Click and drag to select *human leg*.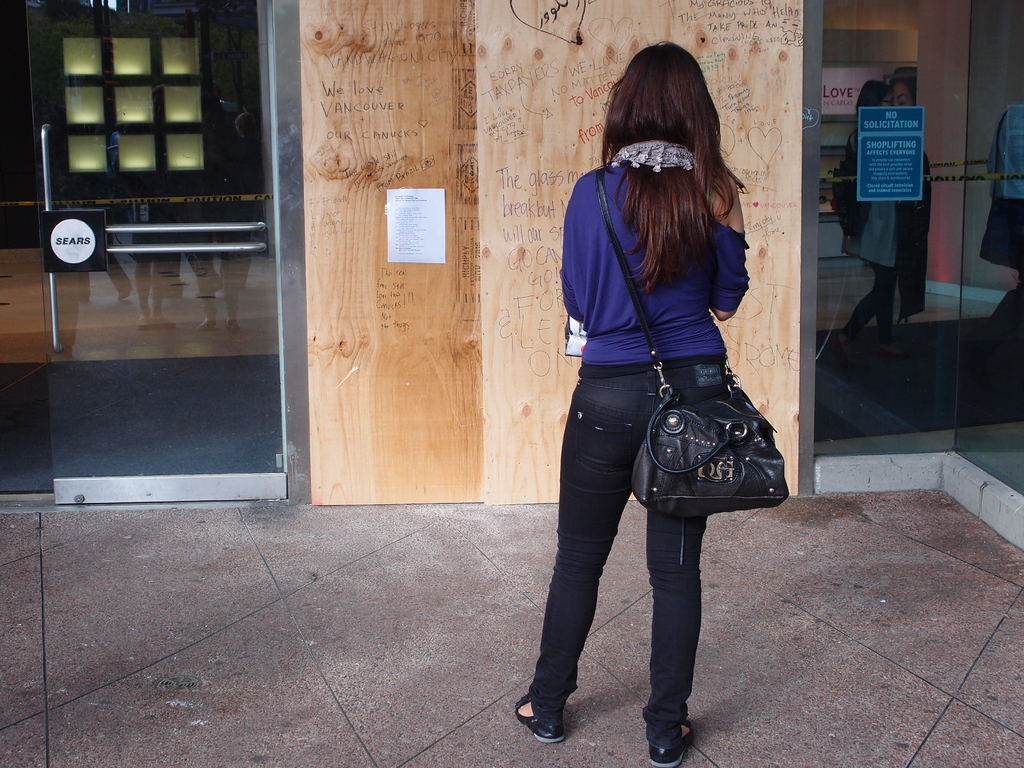
Selection: <bbox>870, 257, 908, 359</bbox>.
